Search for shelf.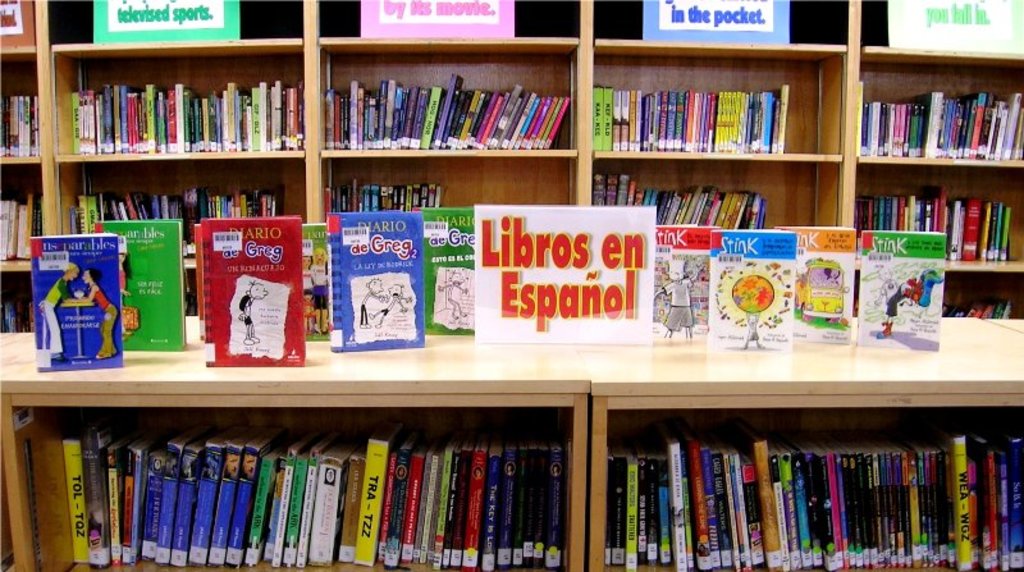
Found at detection(58, 147, 328, 239).
